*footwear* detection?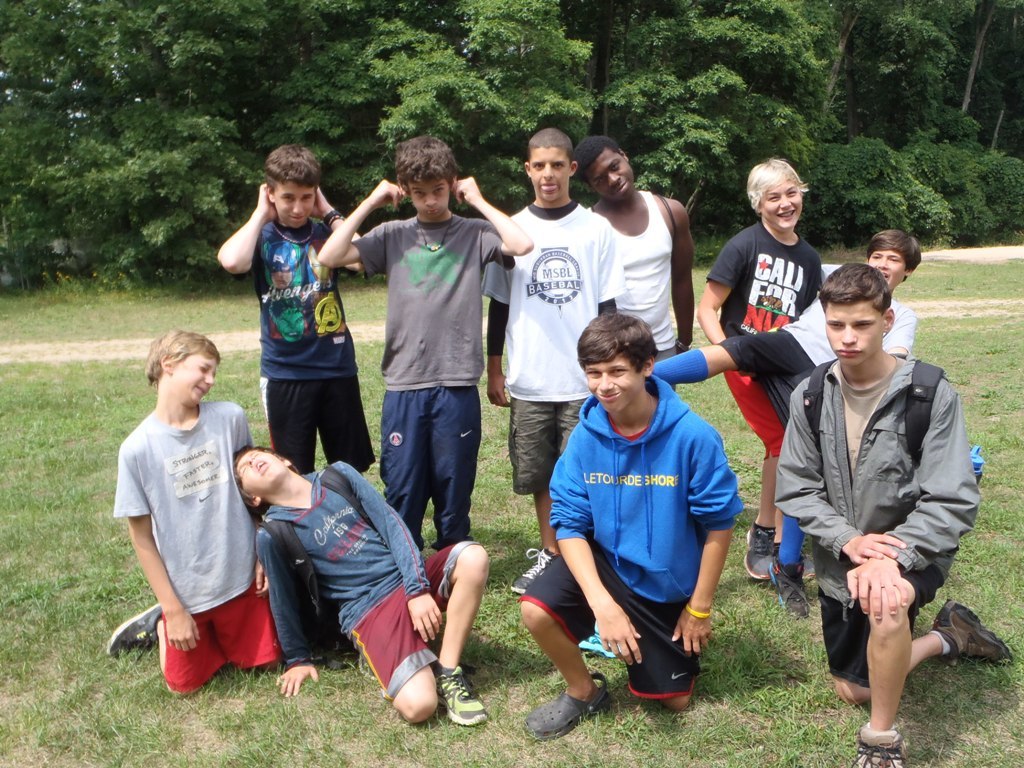
detection(851, 715, 903, 767)
